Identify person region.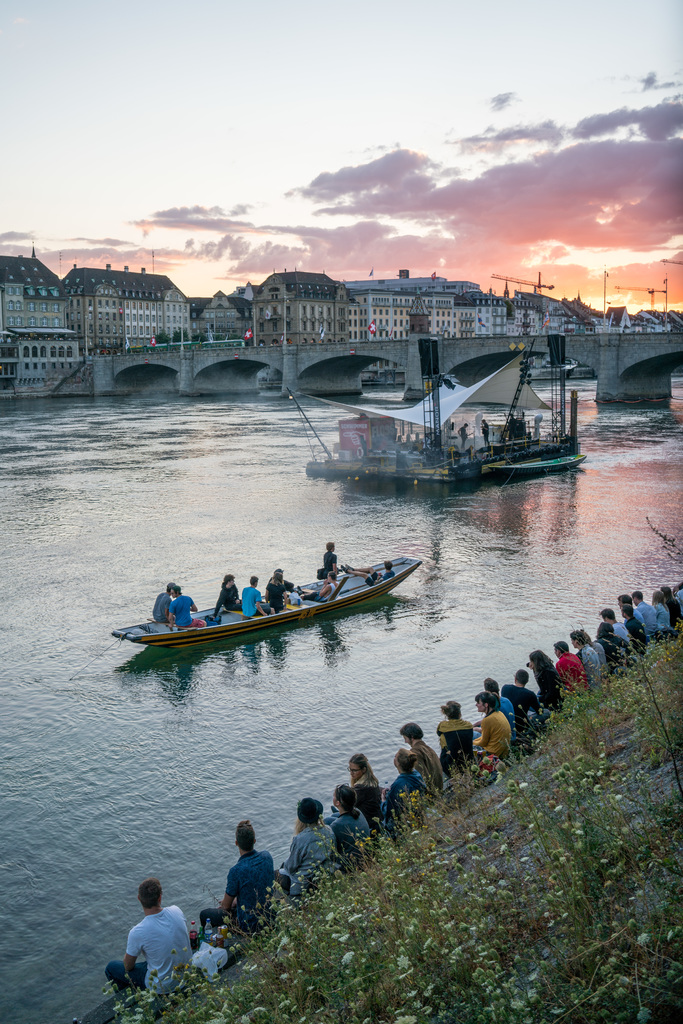
Region: (298, 572, 340, 605).
